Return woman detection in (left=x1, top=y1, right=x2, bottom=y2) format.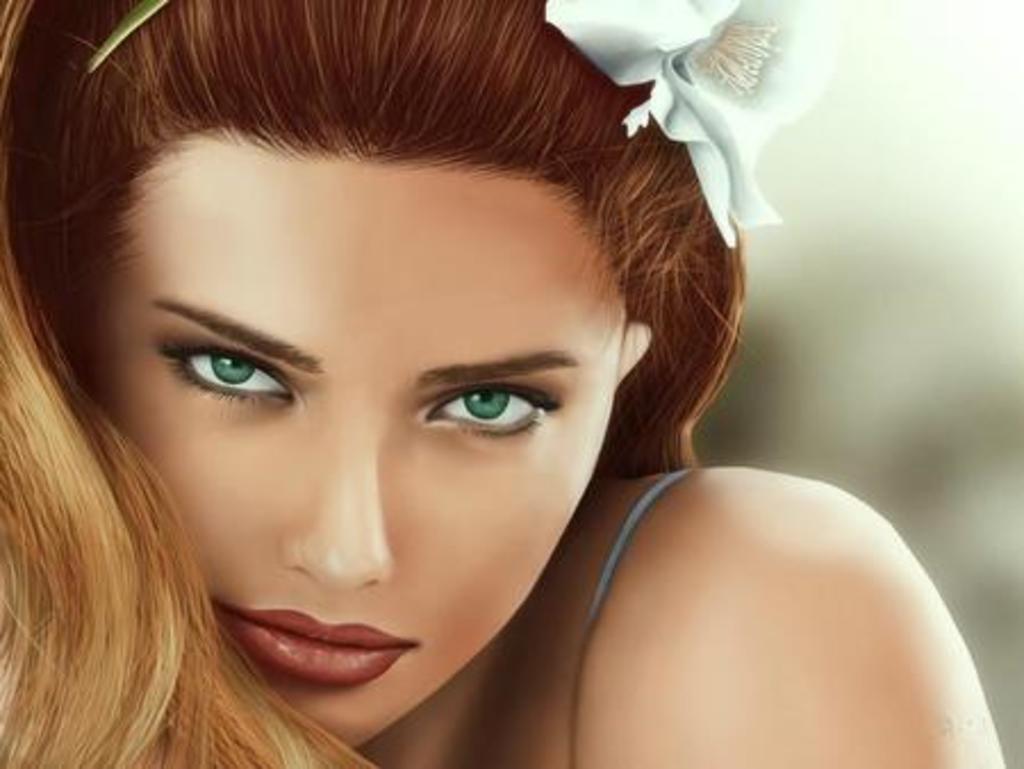
(left=0, top=0, right=1001, bottom=767).
